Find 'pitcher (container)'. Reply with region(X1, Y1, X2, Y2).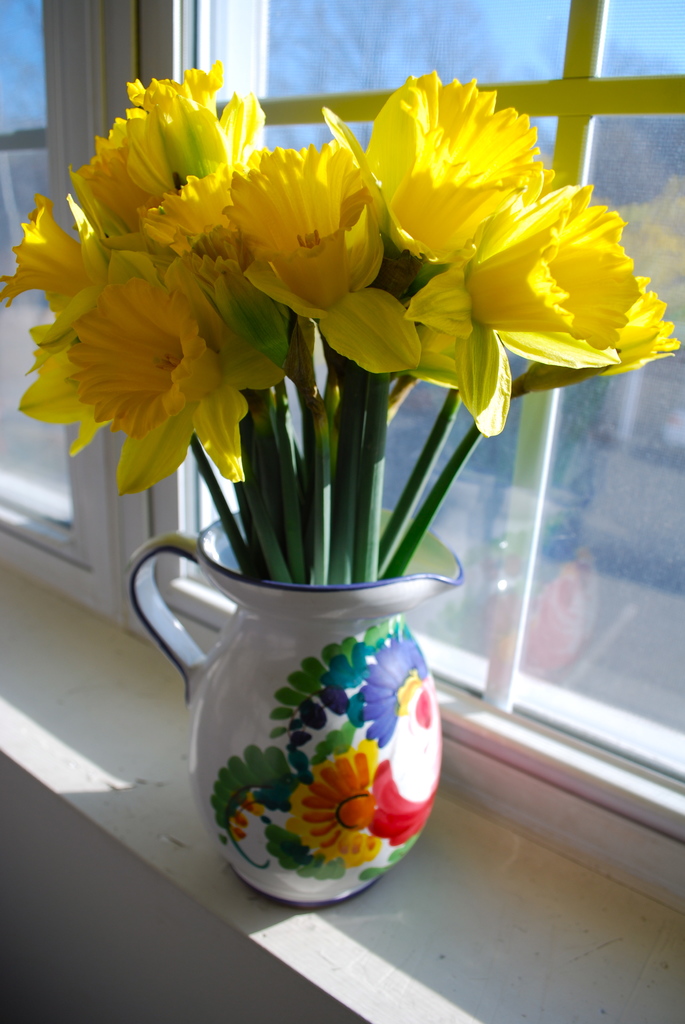
region(127, 512, 461, 908).
